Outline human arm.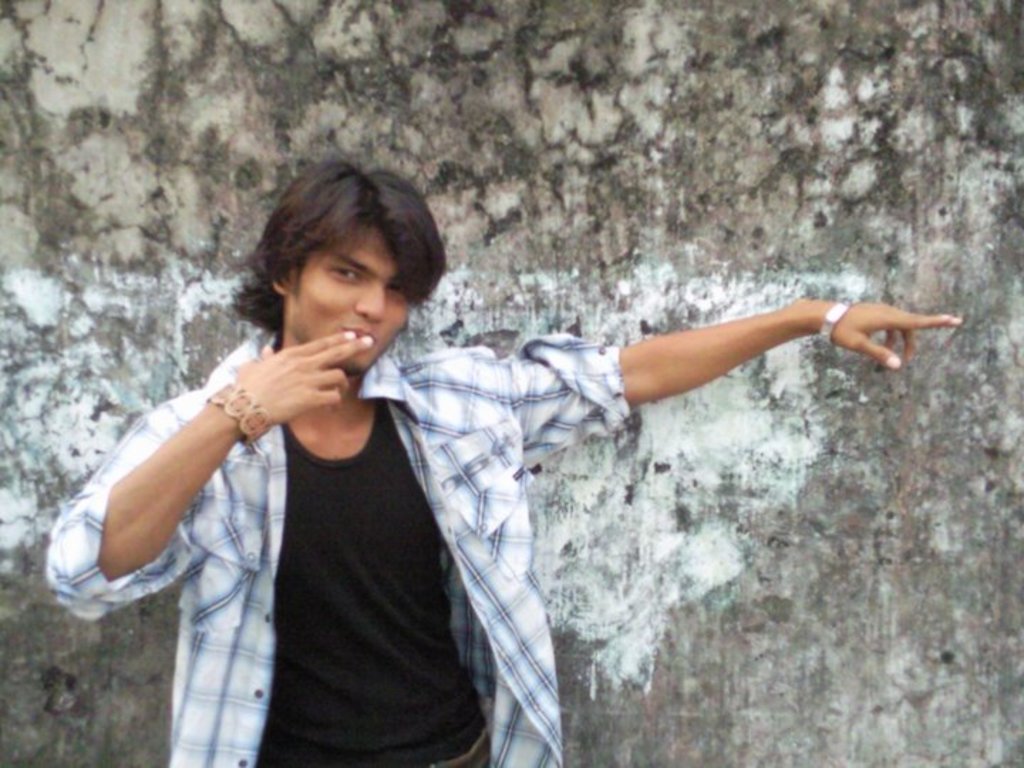
Outline: left=61, top=329, right=320, bottom=626.
